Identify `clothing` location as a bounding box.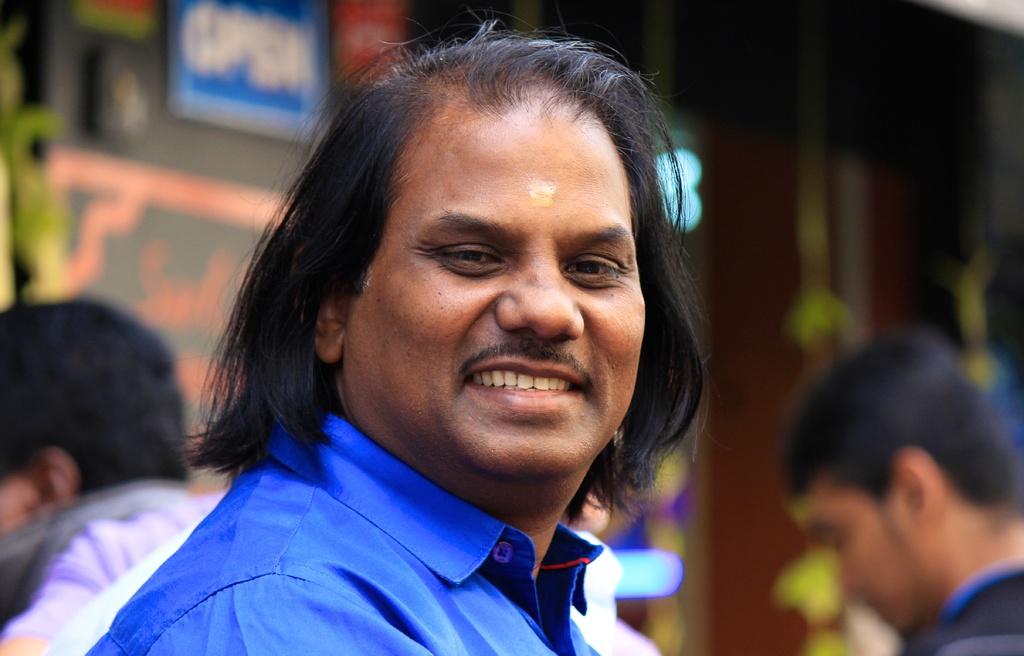
bbox(913, 564, 1023, 655).
